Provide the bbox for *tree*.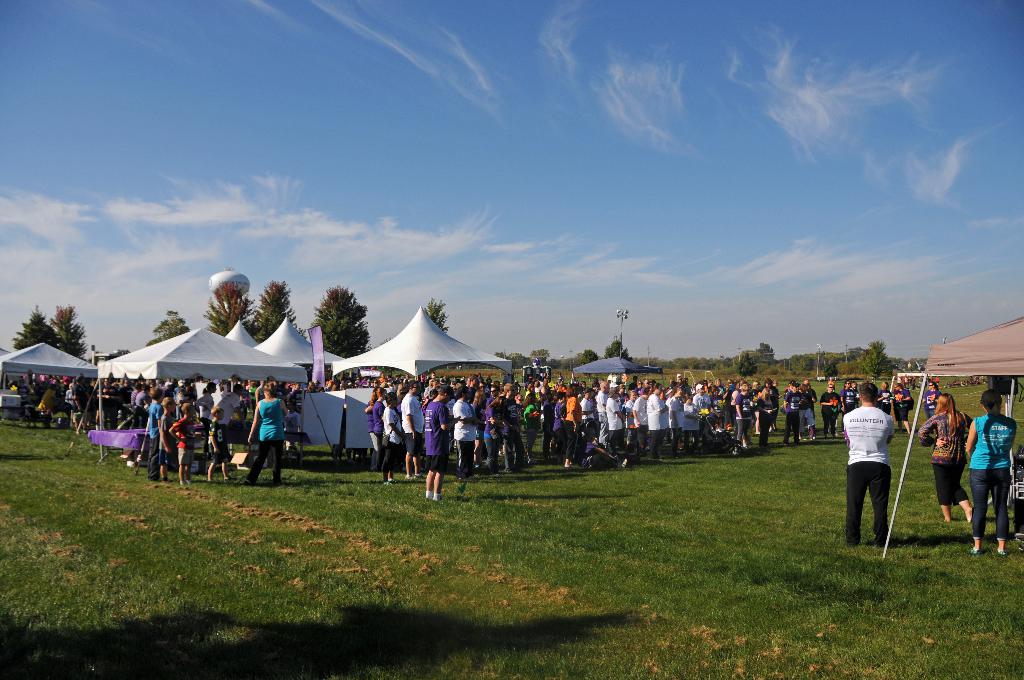
BBox(606, 341, 623, 359).
